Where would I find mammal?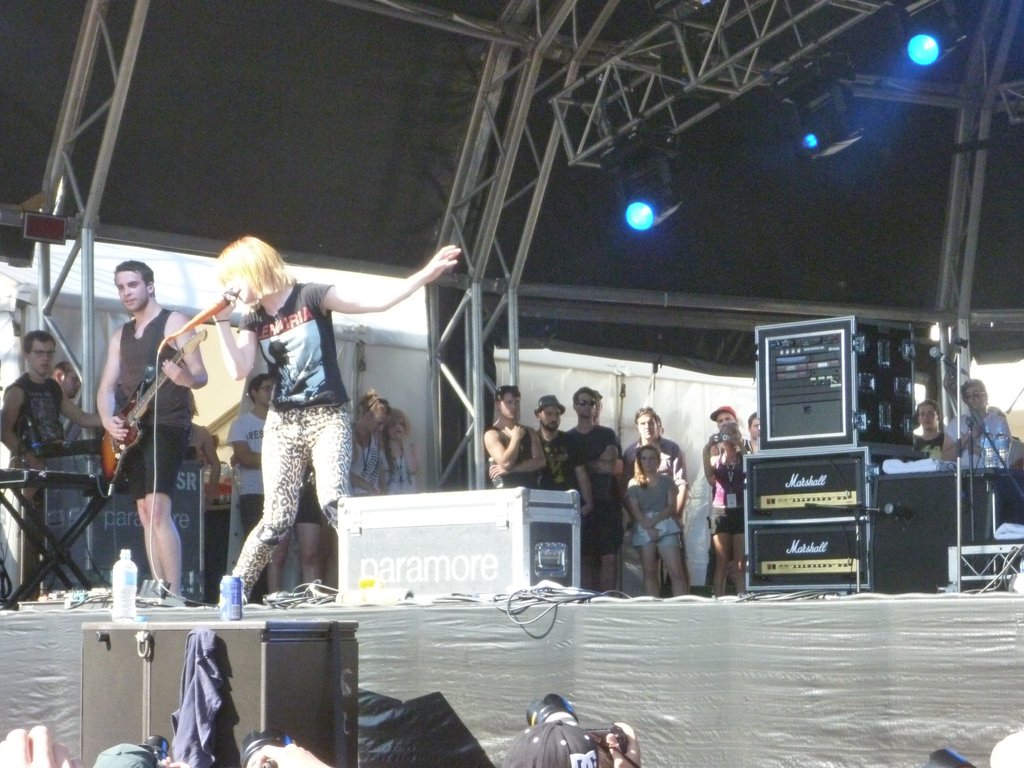
At {"x1": 620, "y1": 443, "x2": 689, "y2": 599}.
